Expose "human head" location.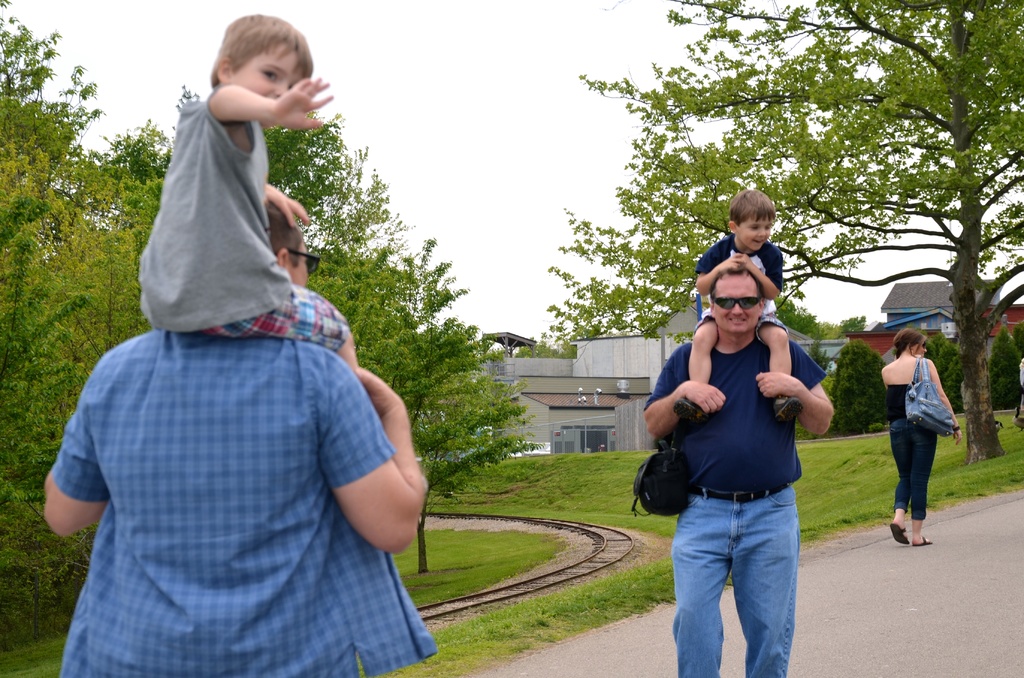
Exposed at 213,12,314,99.
